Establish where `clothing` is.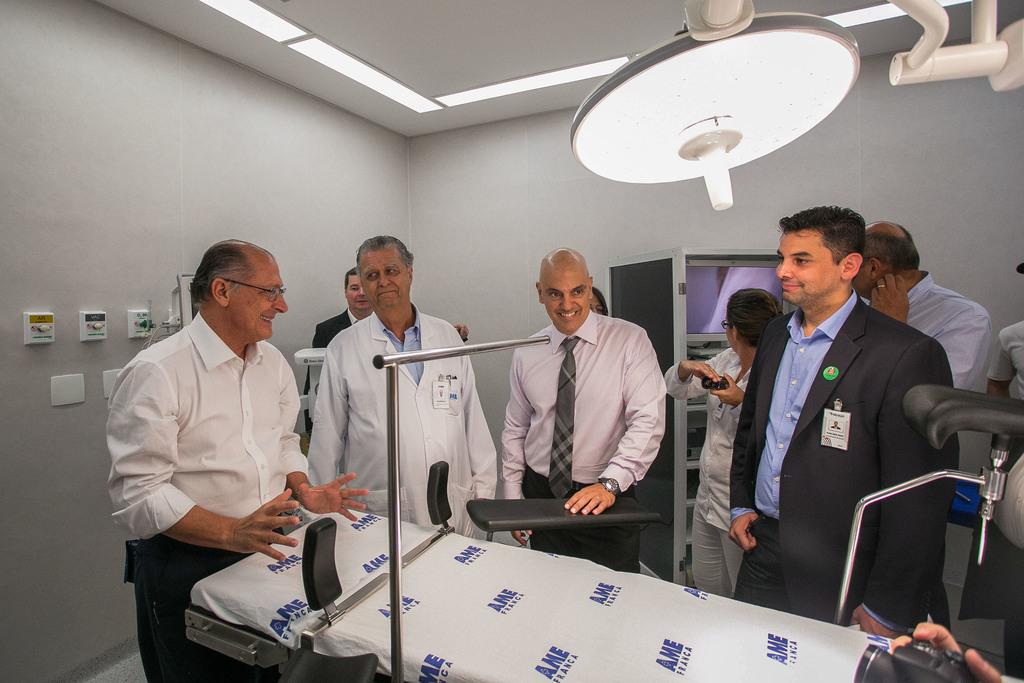
Established at left=980, top=320, right=1023, bottom=675.
